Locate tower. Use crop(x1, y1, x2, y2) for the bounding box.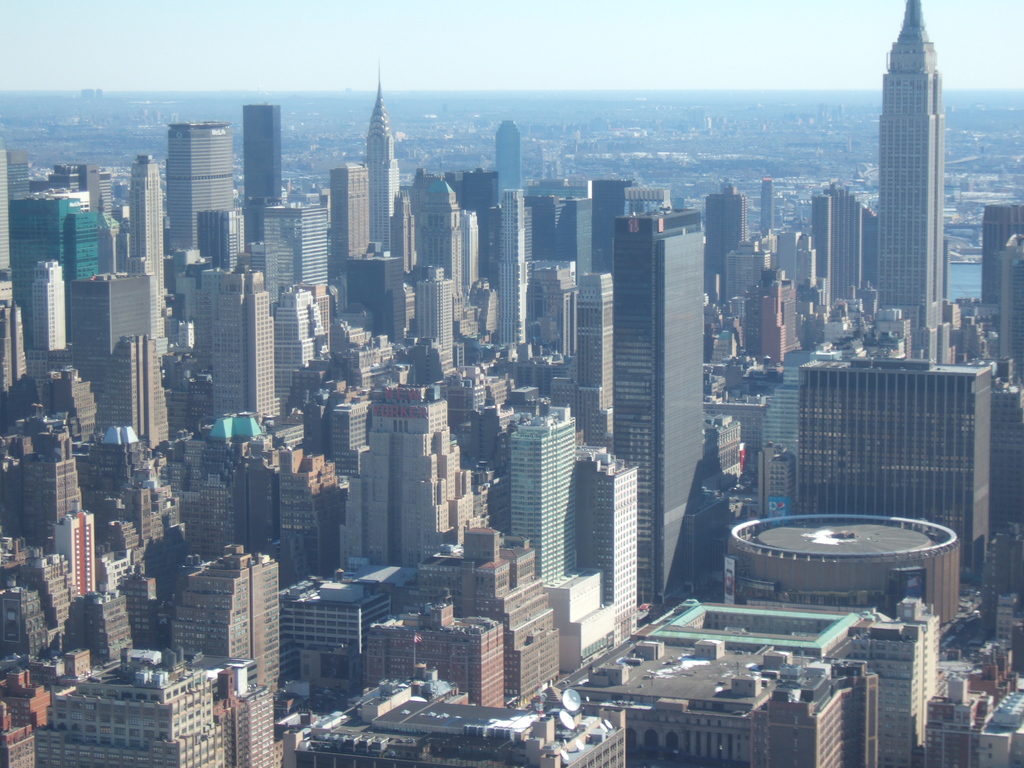
crop(513, 412, 570, 573).
